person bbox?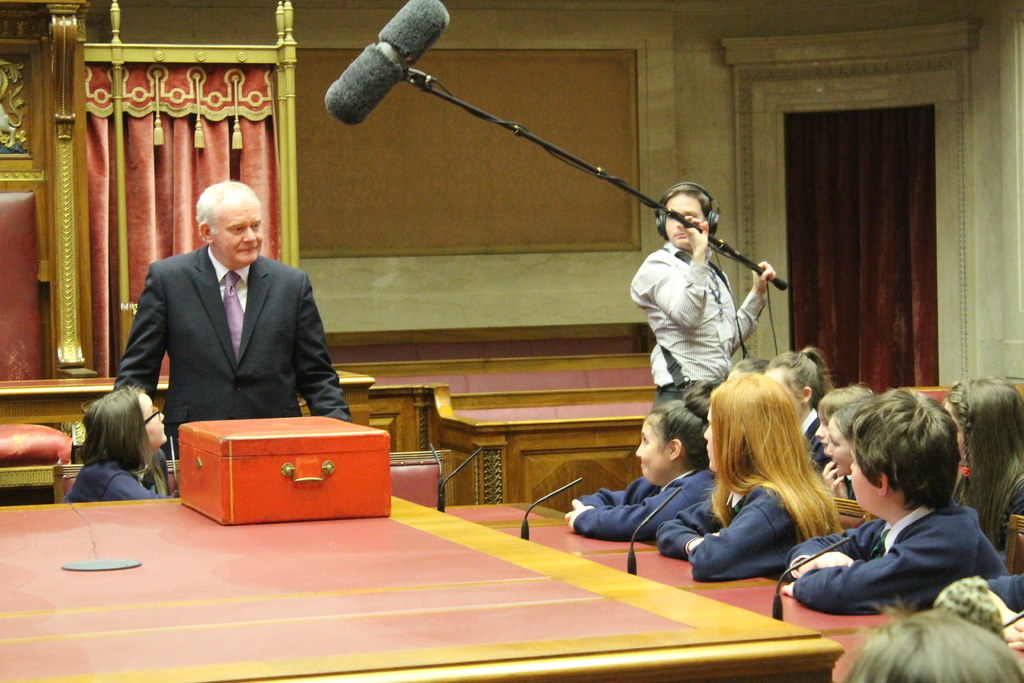
rect(843, 609, 1023, 682)
